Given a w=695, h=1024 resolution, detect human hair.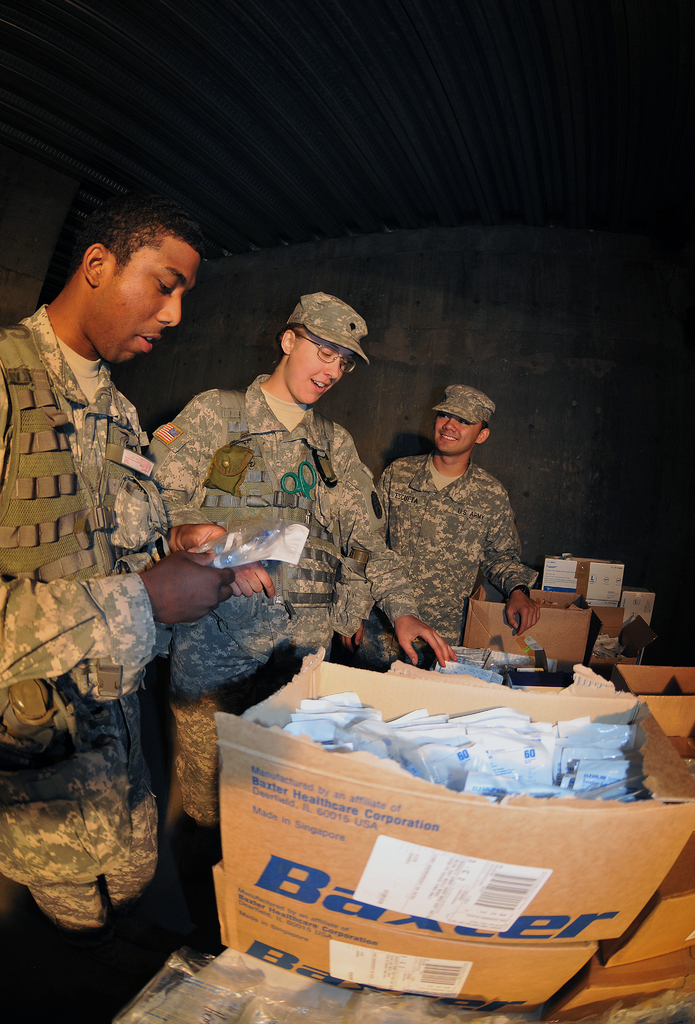
pyautogui.locateOnScreen(67, 207, 200, 297).
